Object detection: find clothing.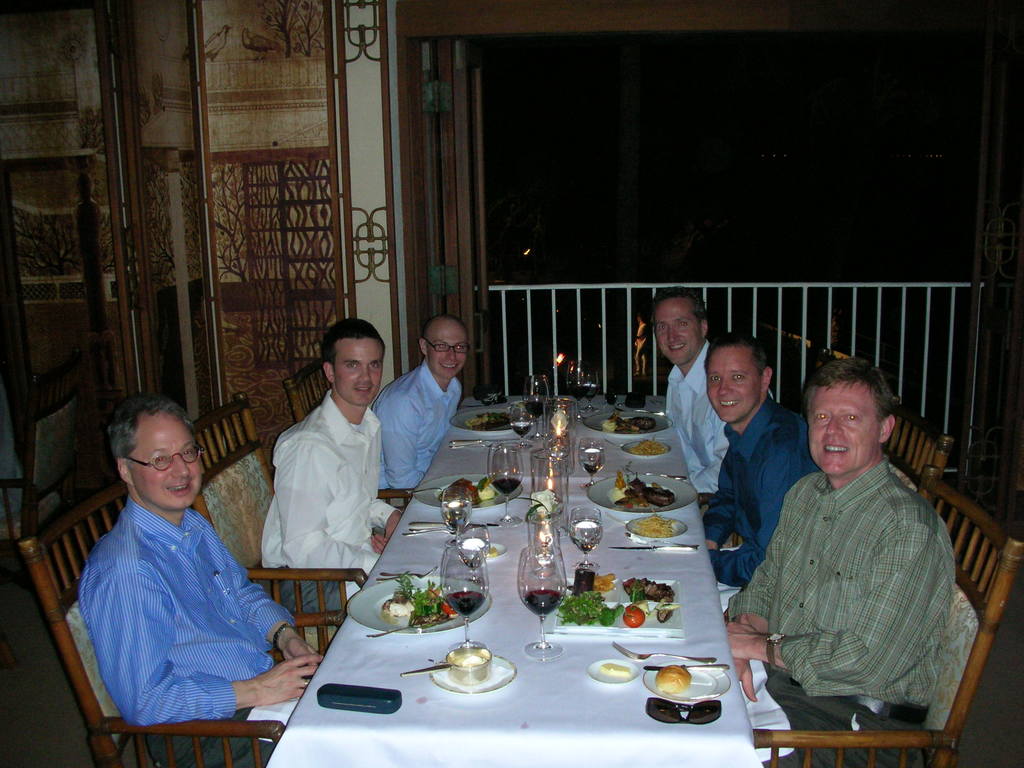
crop(259, 406, 401, 607).
